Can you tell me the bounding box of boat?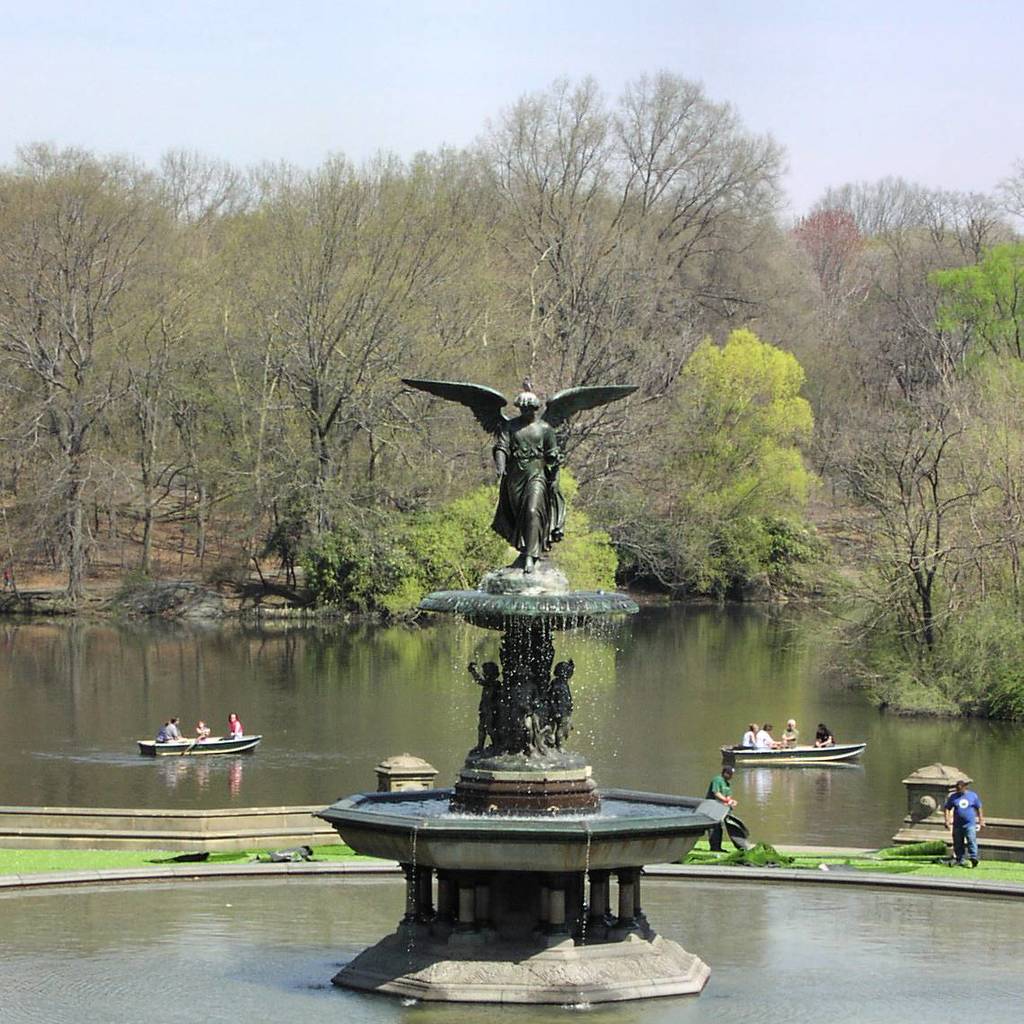
{"x1": 134, "y1": 731, "x2": 269, "y2": 760}.
